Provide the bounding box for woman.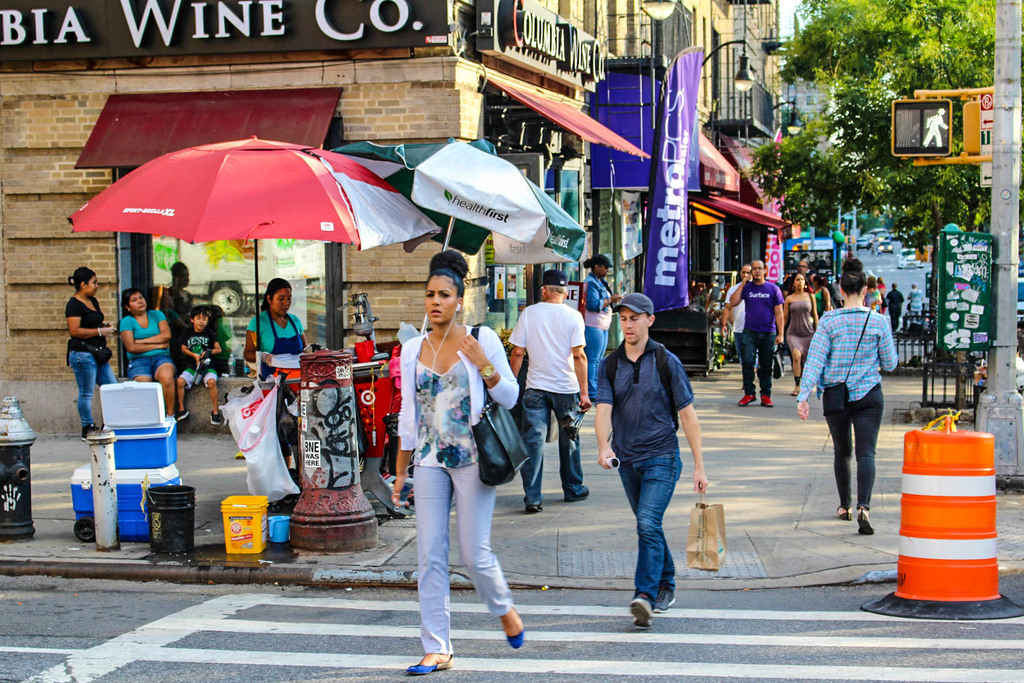
[left=118, top=287, right=173, bottom=419].
